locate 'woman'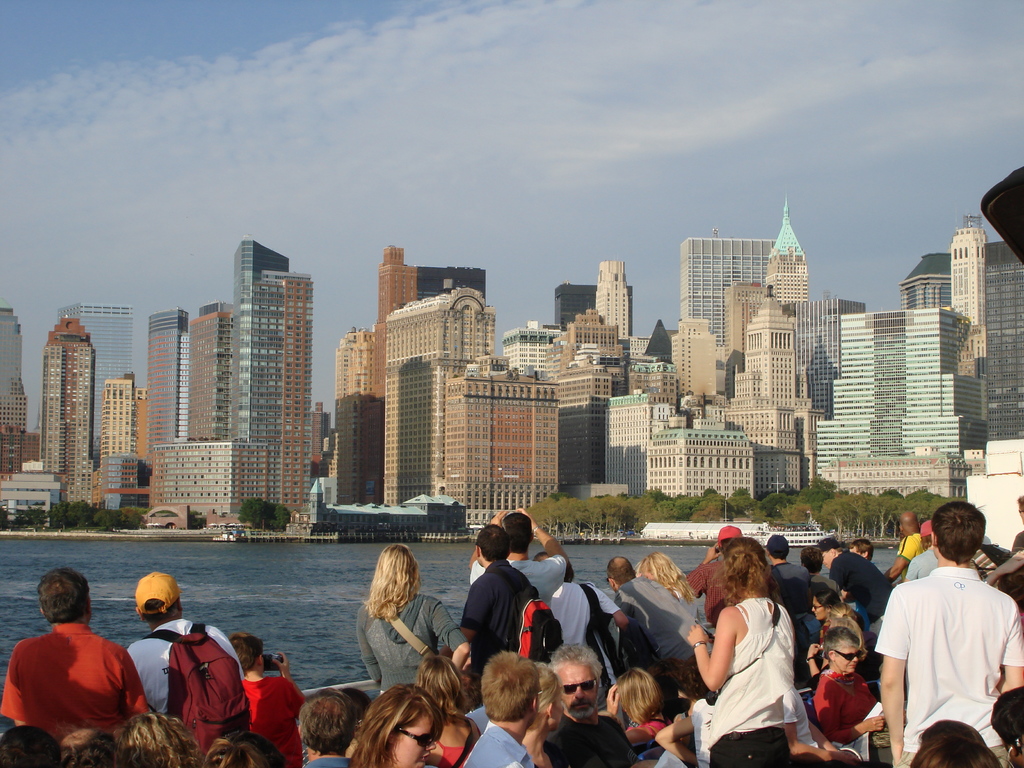
detection(647, 656, 707, 718)
